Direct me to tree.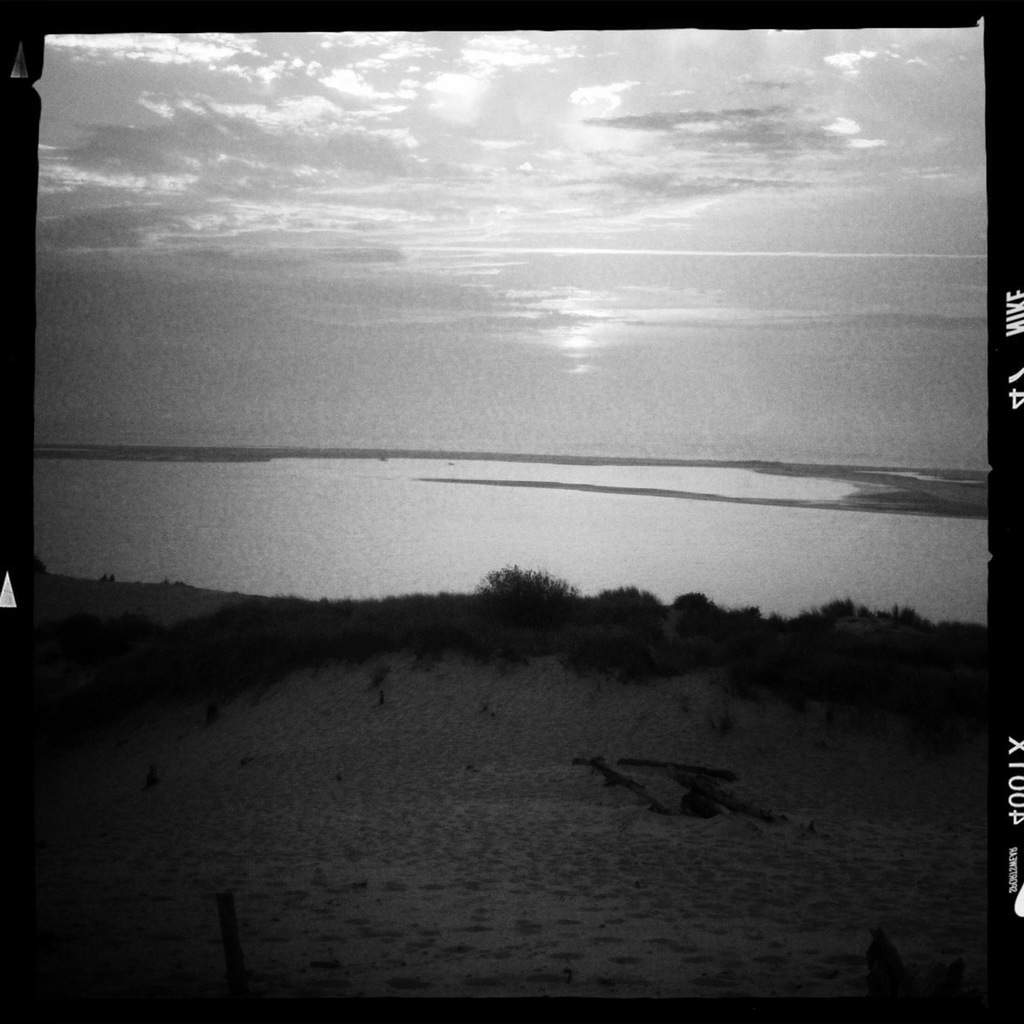
Direction: 462:562:571:633.
